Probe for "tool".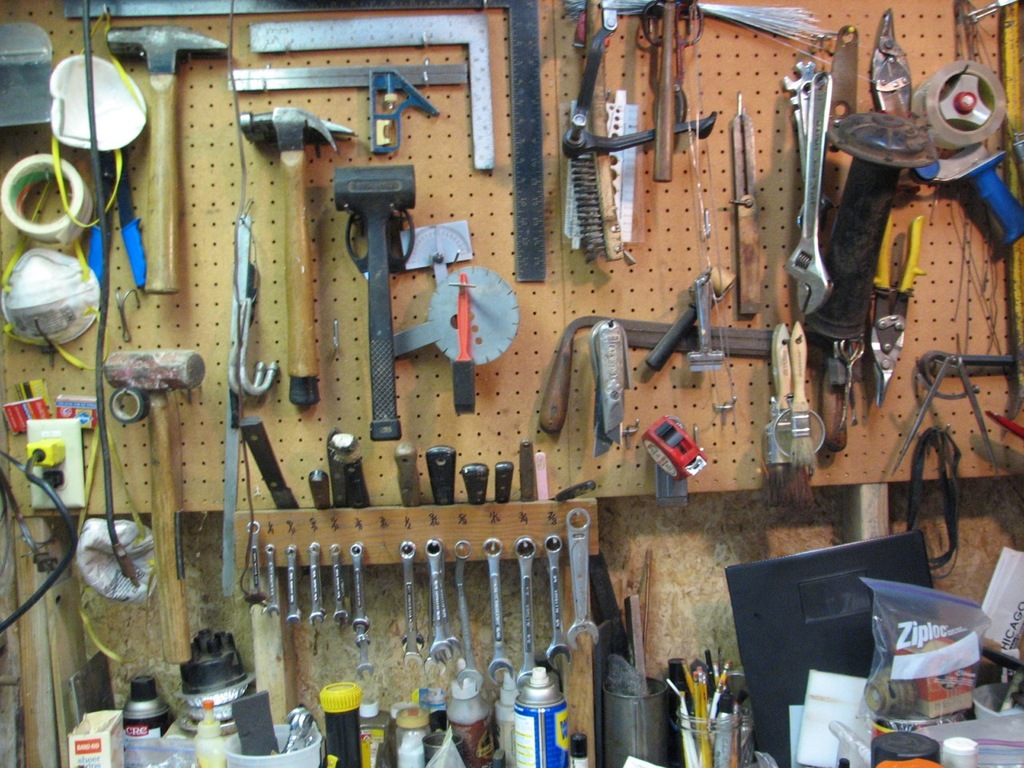
Probe result: (x1=307, y1=542, x2=321, y2=624).
